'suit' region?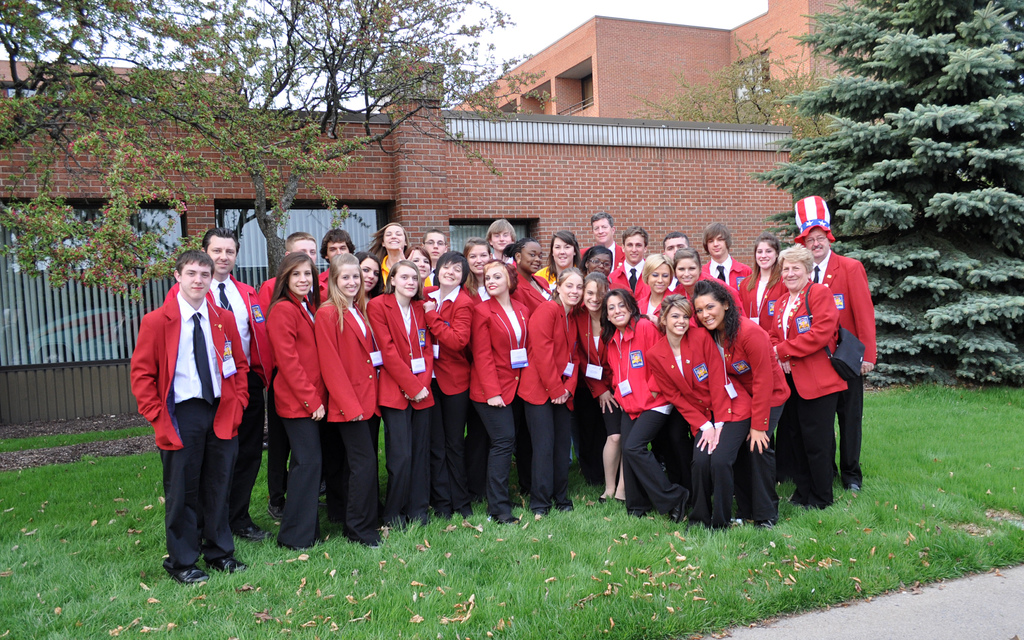
bbox=[517, 289, 588, 514]
